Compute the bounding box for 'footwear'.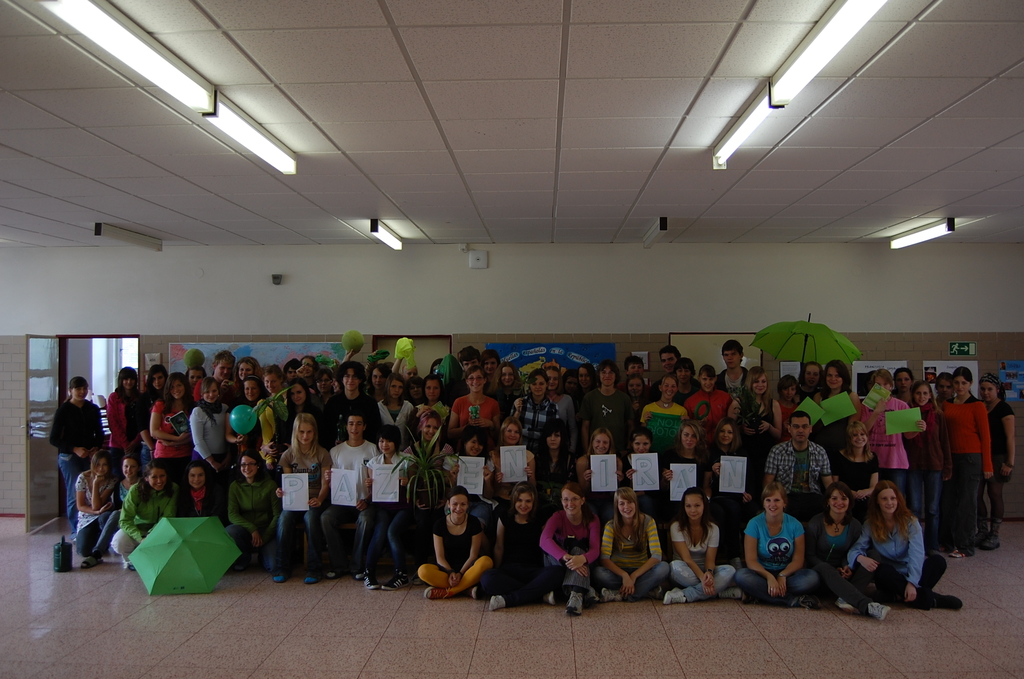
locate(380, 569, 405, 591).
